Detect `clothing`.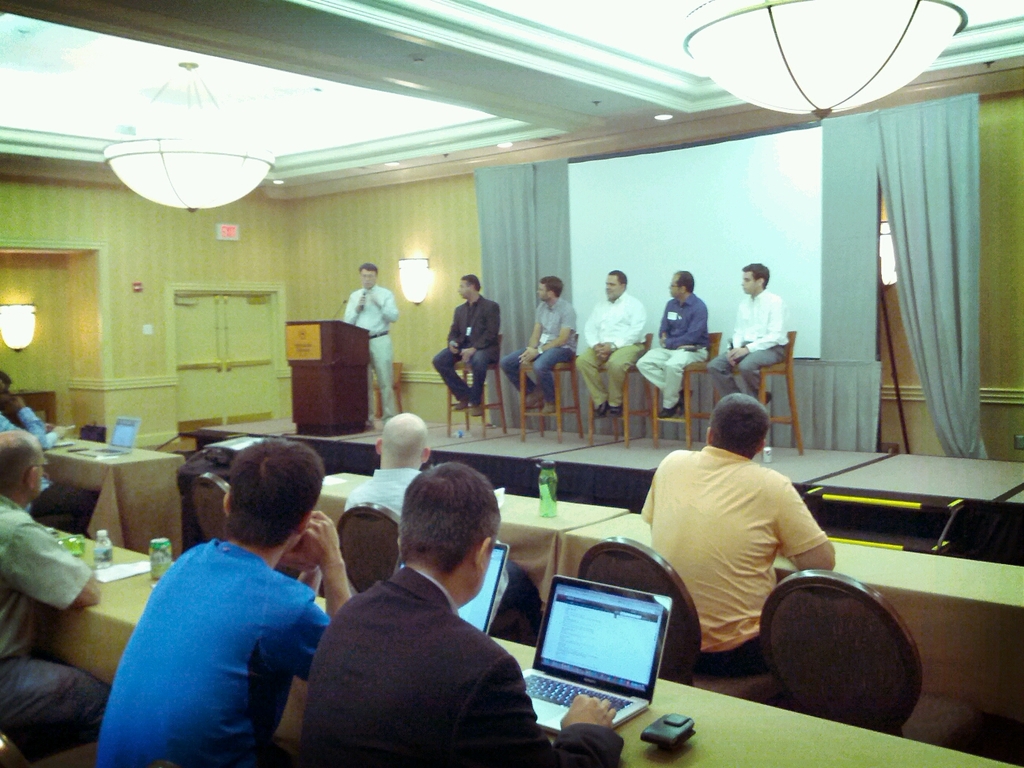
Detected at (x1=717, y1=275, x2=787, y2=409).
